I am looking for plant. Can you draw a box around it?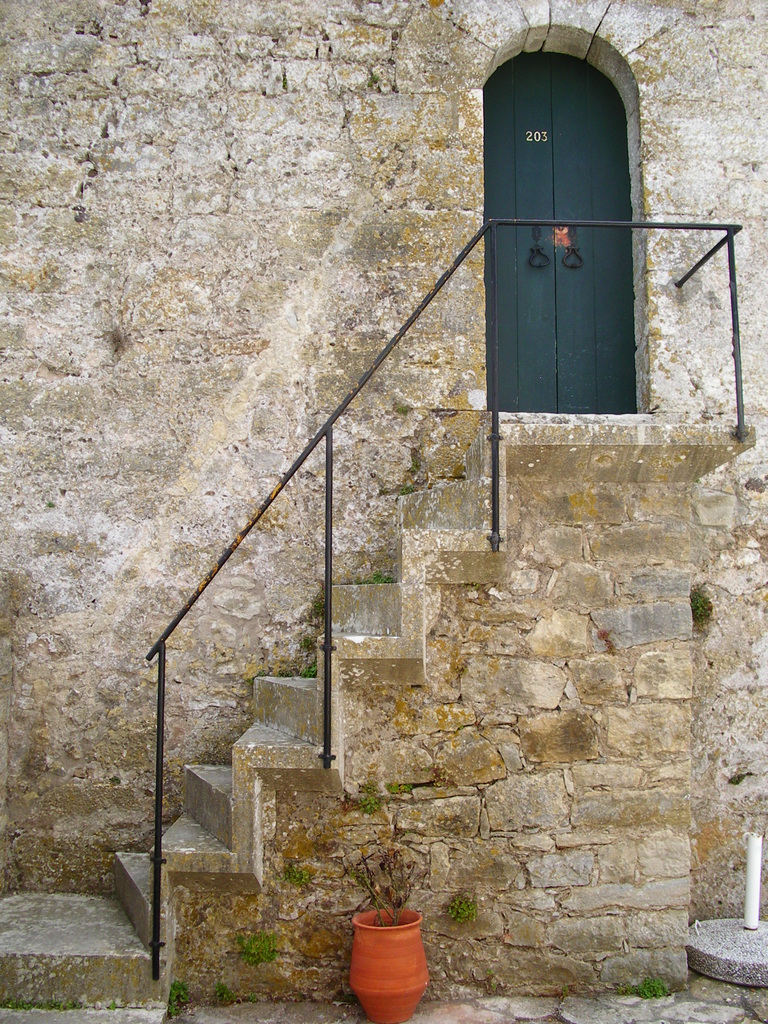
Sure, the bounding box is [340, 776, 386, 824].
